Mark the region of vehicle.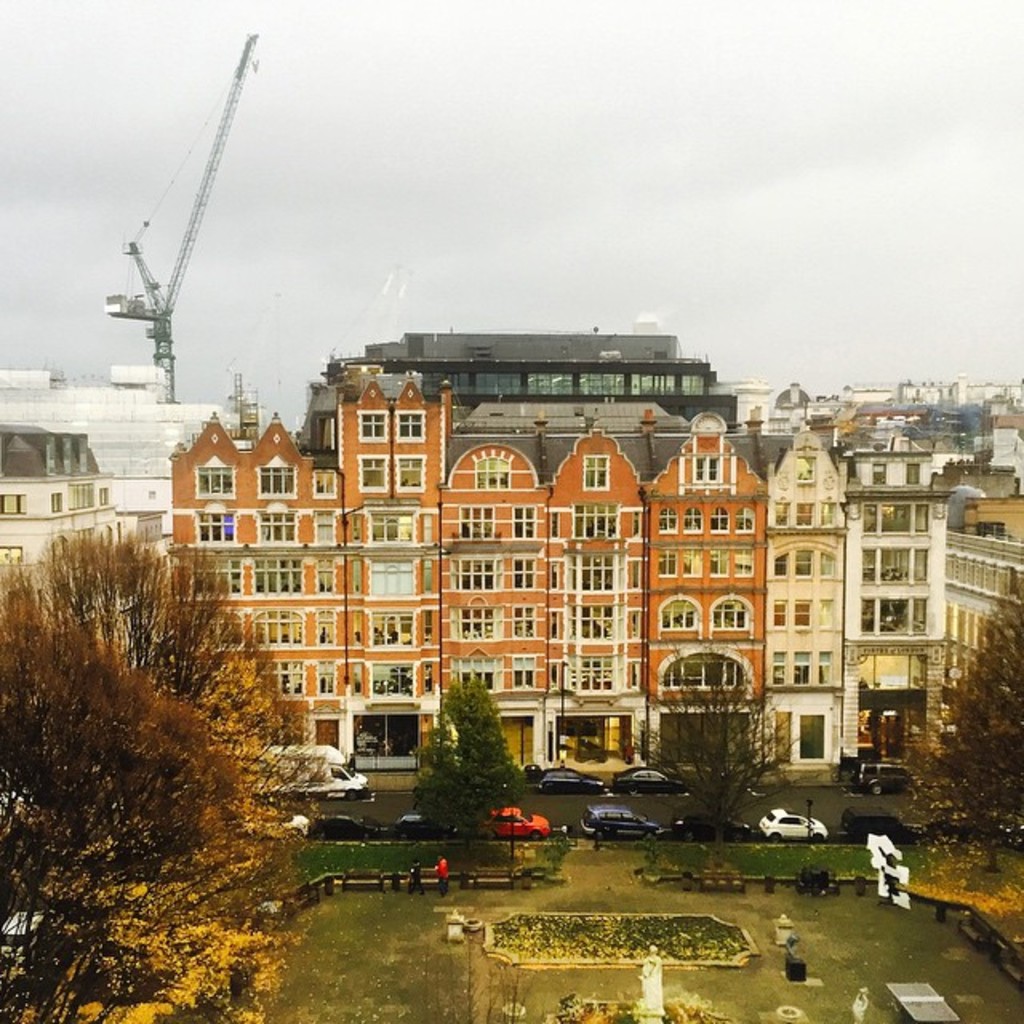
Region: crop(667, 806, 758, 838).
